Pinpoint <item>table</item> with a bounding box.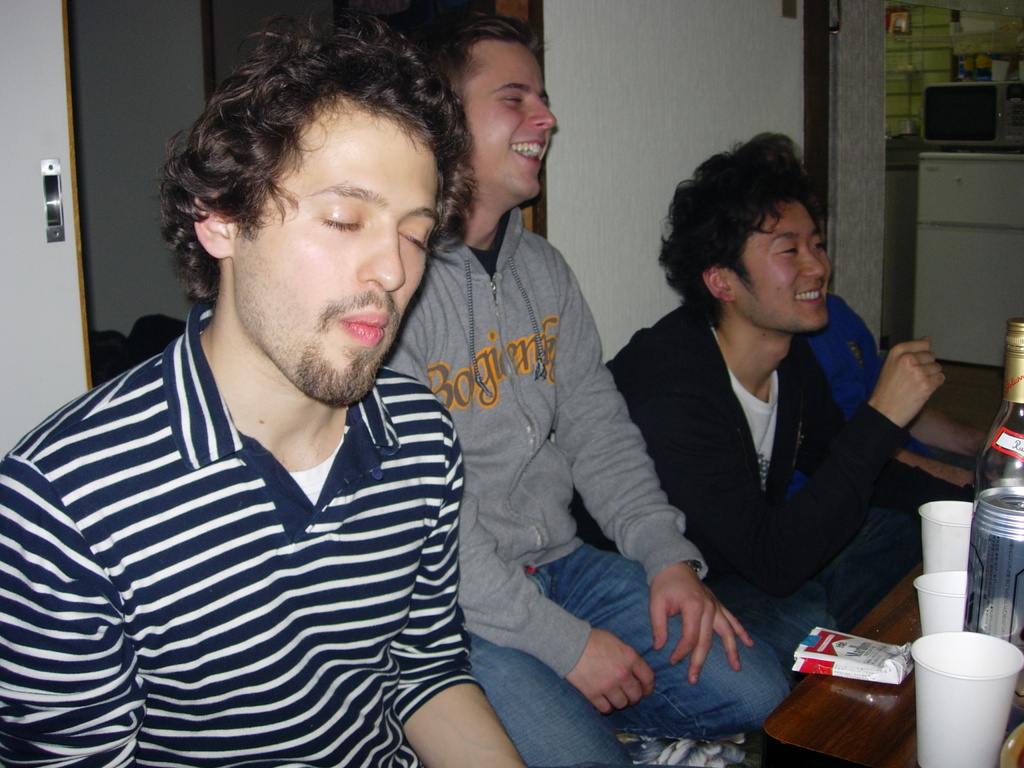
bbox(765, 556, 921, 767).
